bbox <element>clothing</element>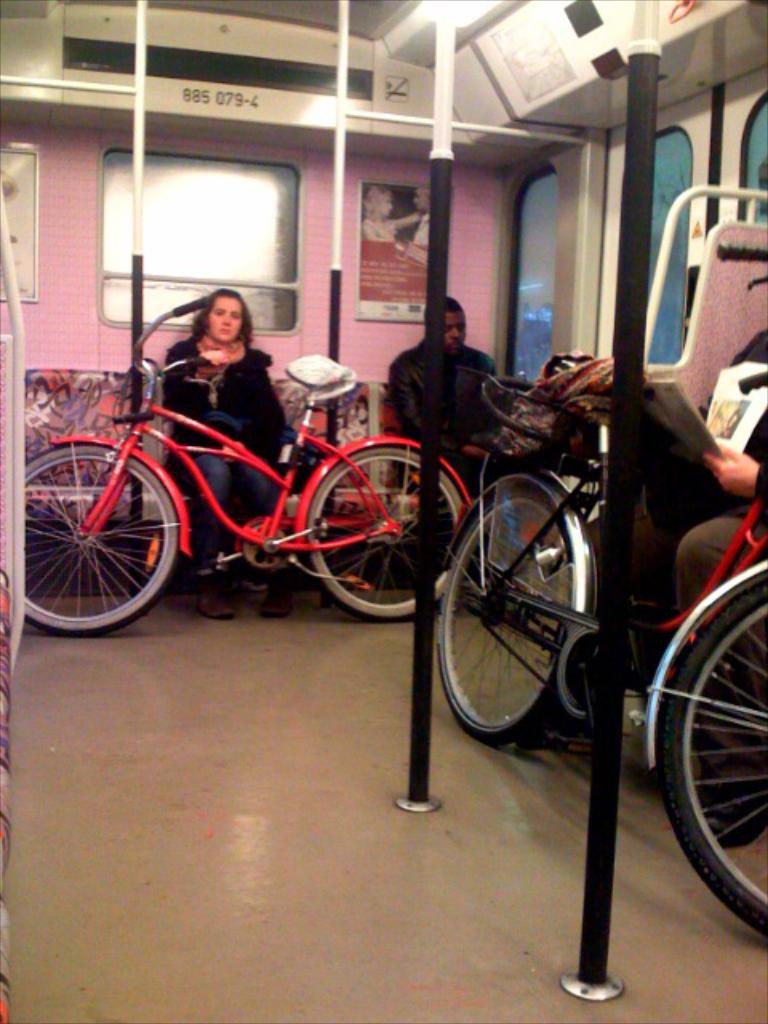
{"x1": 379, "y1": 294, "x2": 520, "y2": 454}
